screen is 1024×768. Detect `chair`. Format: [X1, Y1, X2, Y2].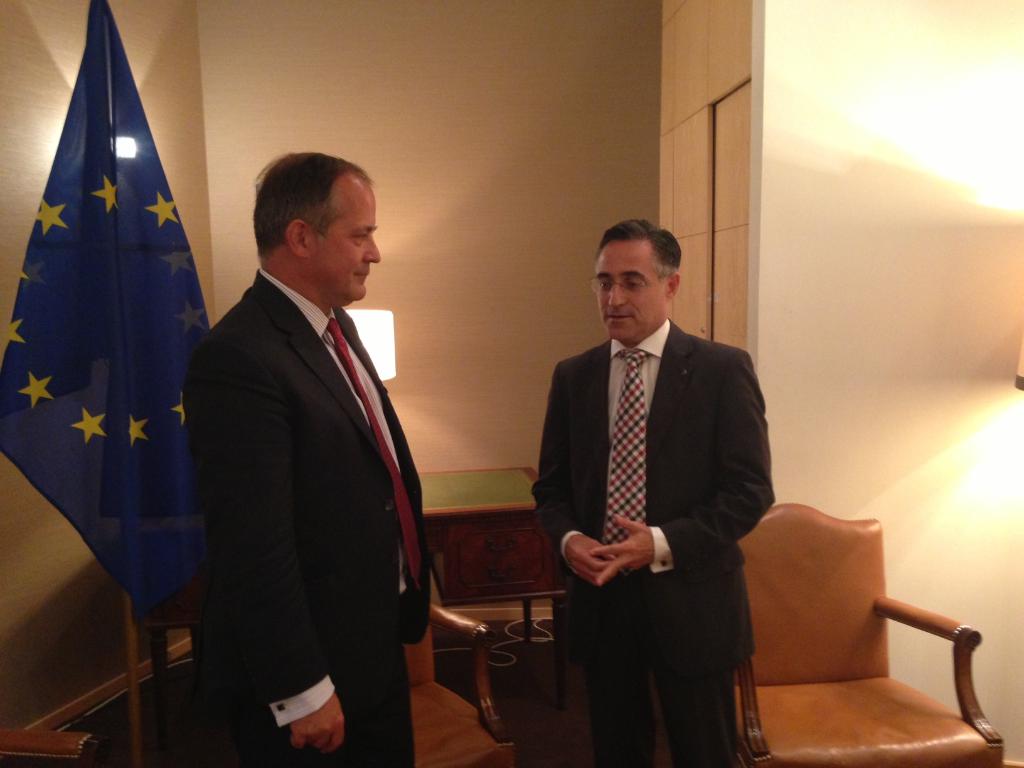
[728, 490, 990, 762].
